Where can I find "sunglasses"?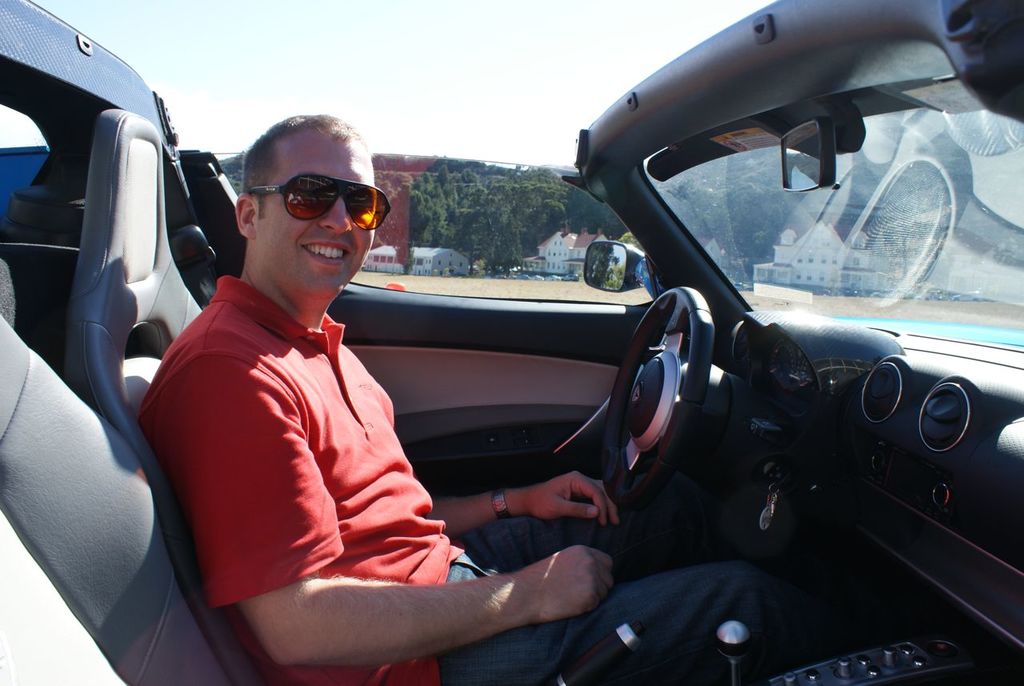
You can find it at <region>254, 169, 393, 233</region>.
